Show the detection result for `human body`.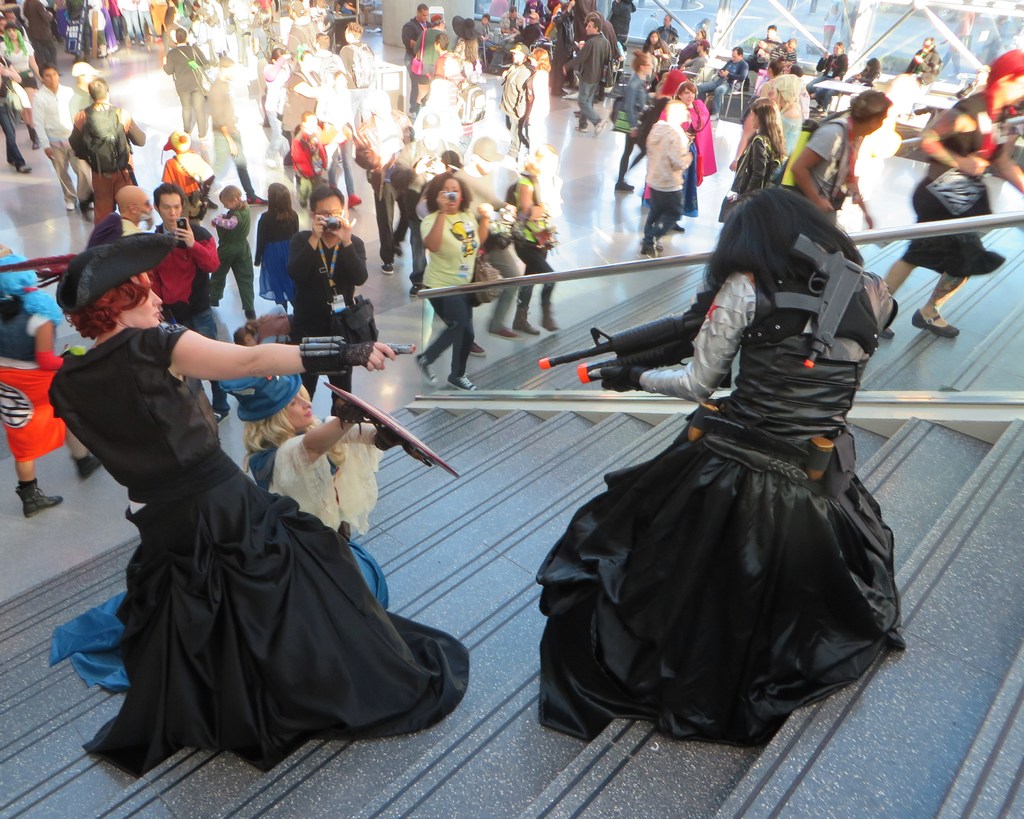
[x1=290, y1=190, x2=365, y2=412].
